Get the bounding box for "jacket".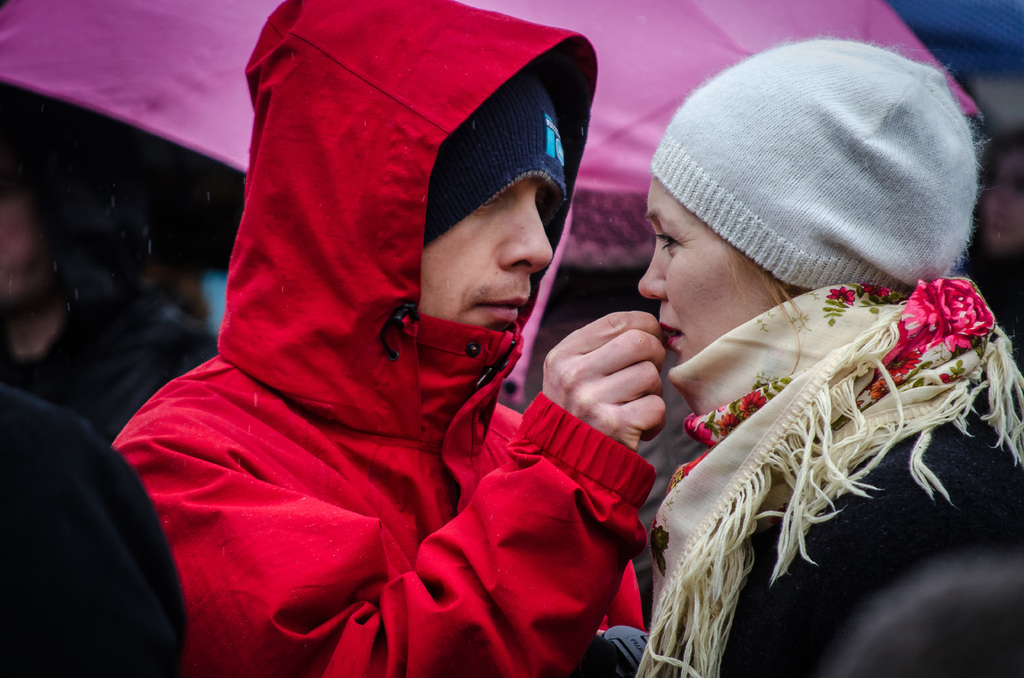
Rect(695, 406, 1023, 677).
